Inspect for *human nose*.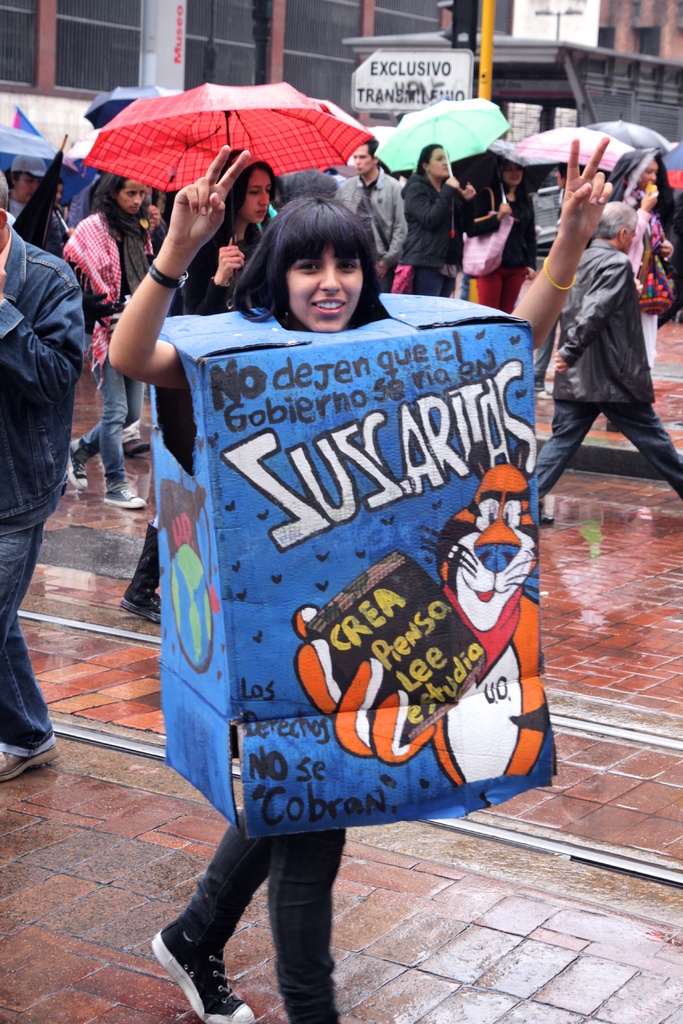
Inspection: {"left": 649, "top": 175, "right": 656, "bottom": 182}.
